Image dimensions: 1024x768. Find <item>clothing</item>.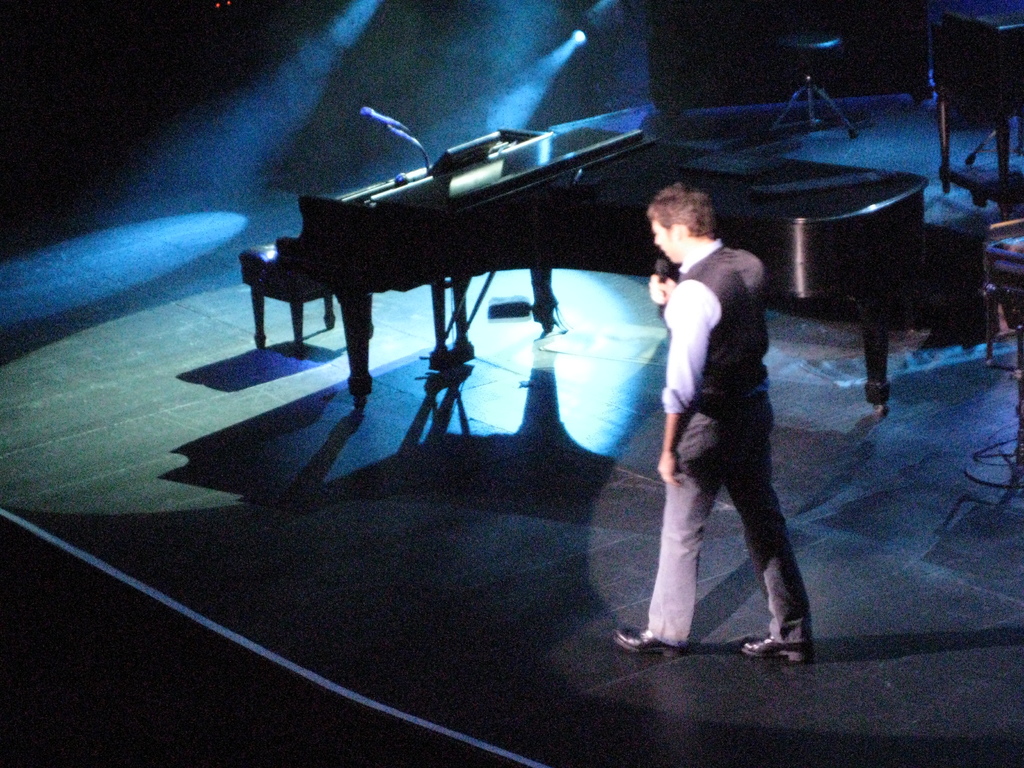
box(618, 182, 811, 660).
